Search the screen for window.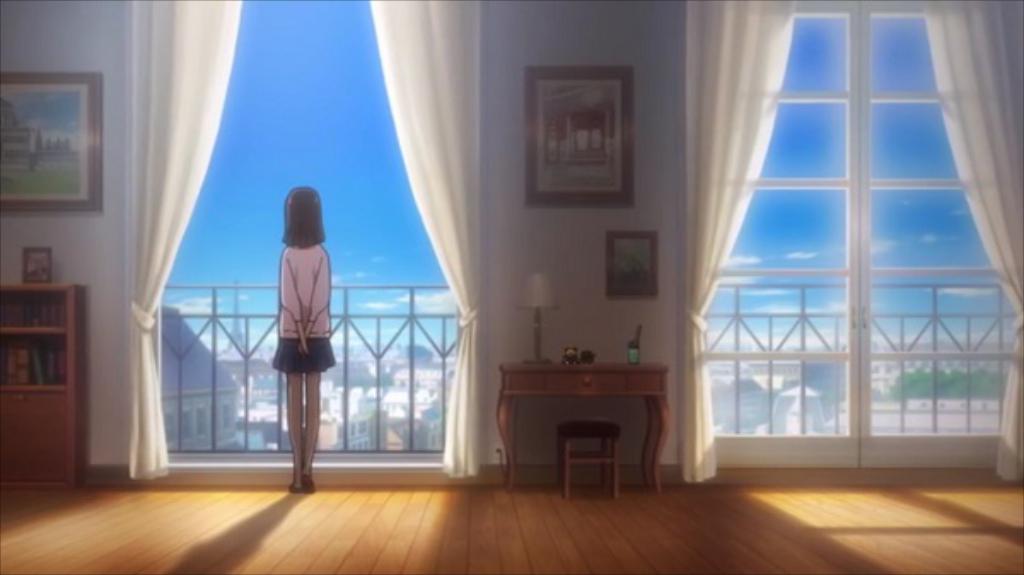
Found at (left=689, top=12, right=865, bottom=466).
